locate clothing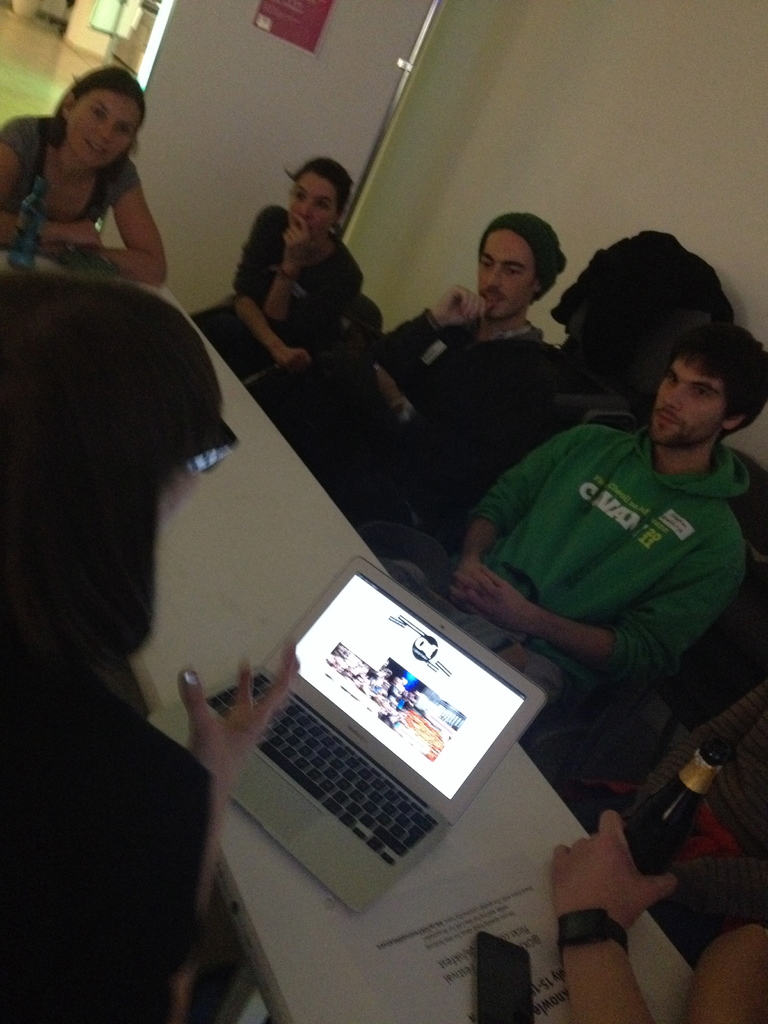
detection(268, 290, 558, 549)
